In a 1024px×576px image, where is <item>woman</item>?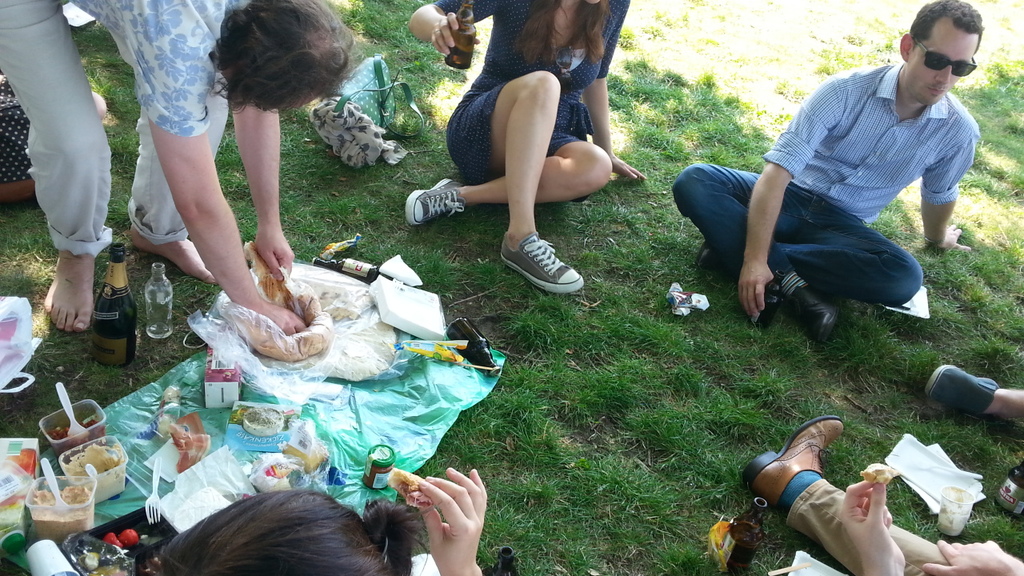
[162,461,501,575].
